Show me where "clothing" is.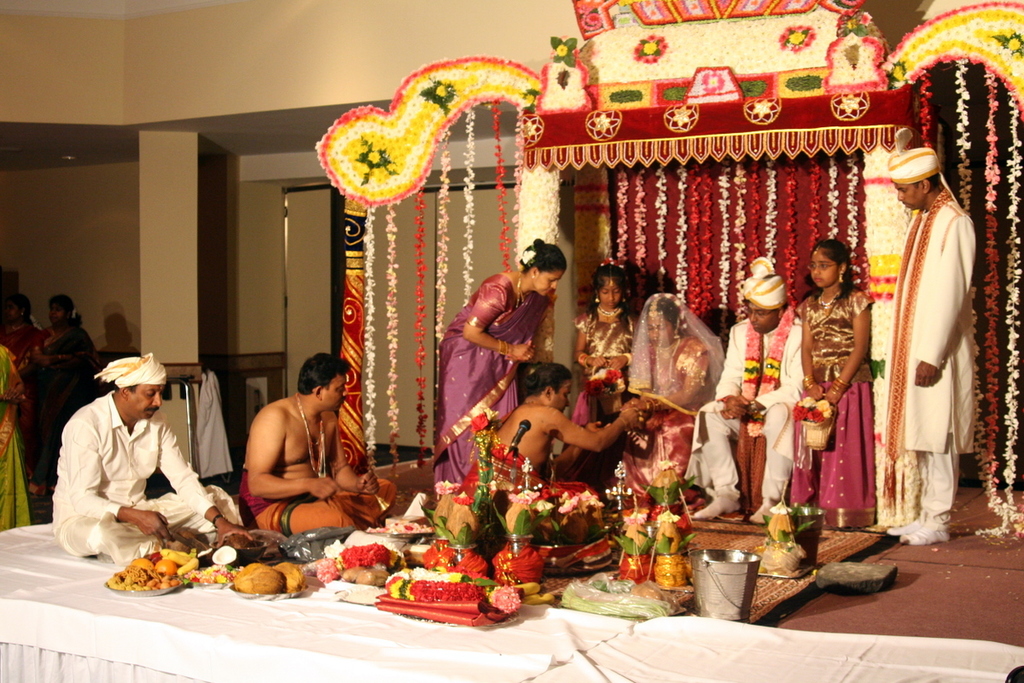
"clothing" is at (50, 389, 240, 565).
